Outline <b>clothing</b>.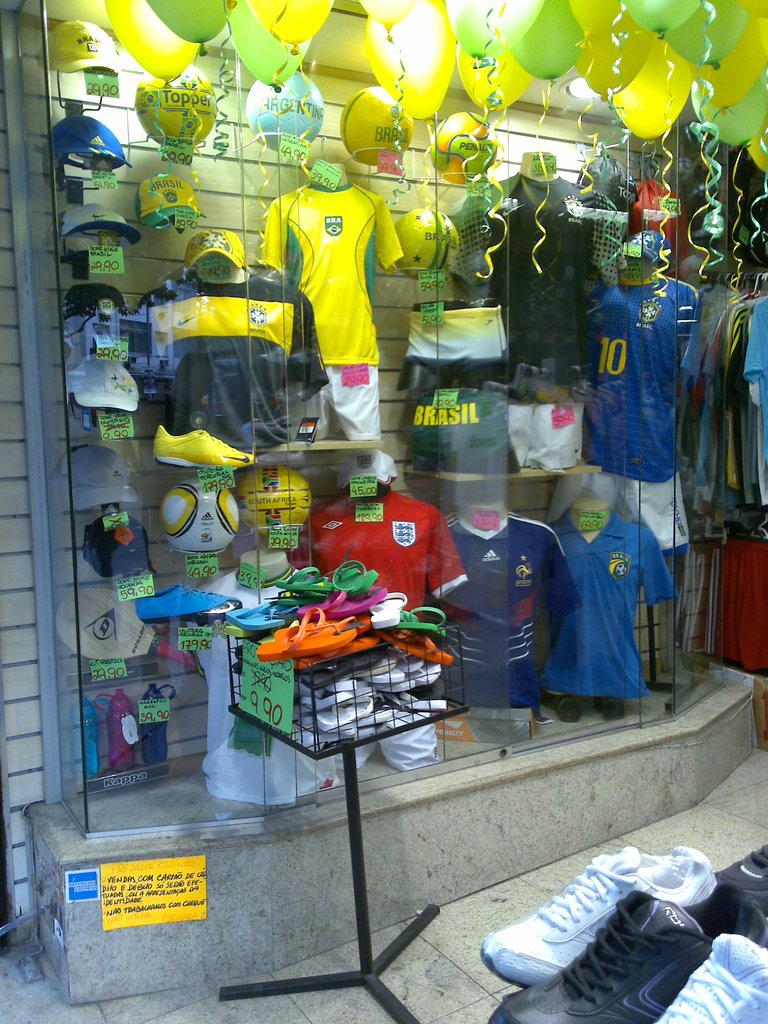
Outline: x1=450 y1=173 x2=621 y2=469.
